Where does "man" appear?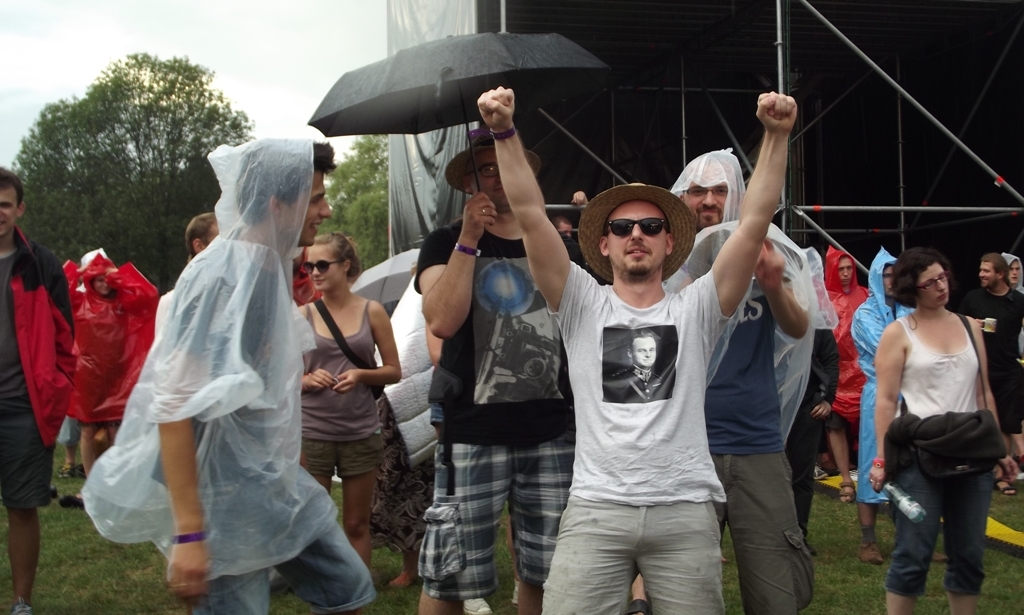
Appears at (477, 81, 797, 614).
